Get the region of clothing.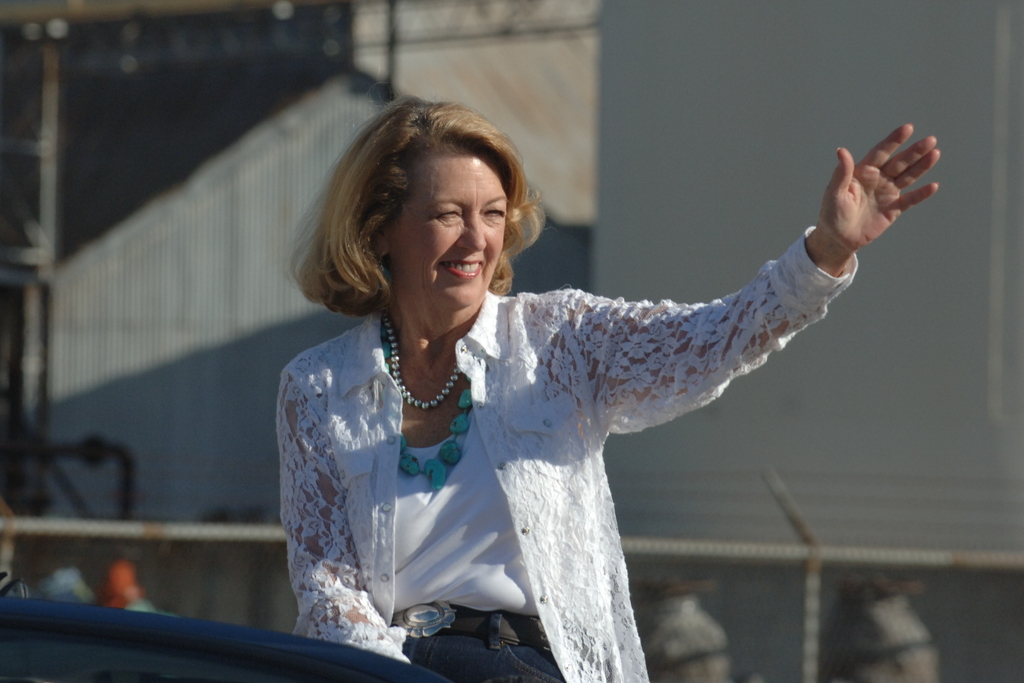
box=[310, 195, 895, 655].
